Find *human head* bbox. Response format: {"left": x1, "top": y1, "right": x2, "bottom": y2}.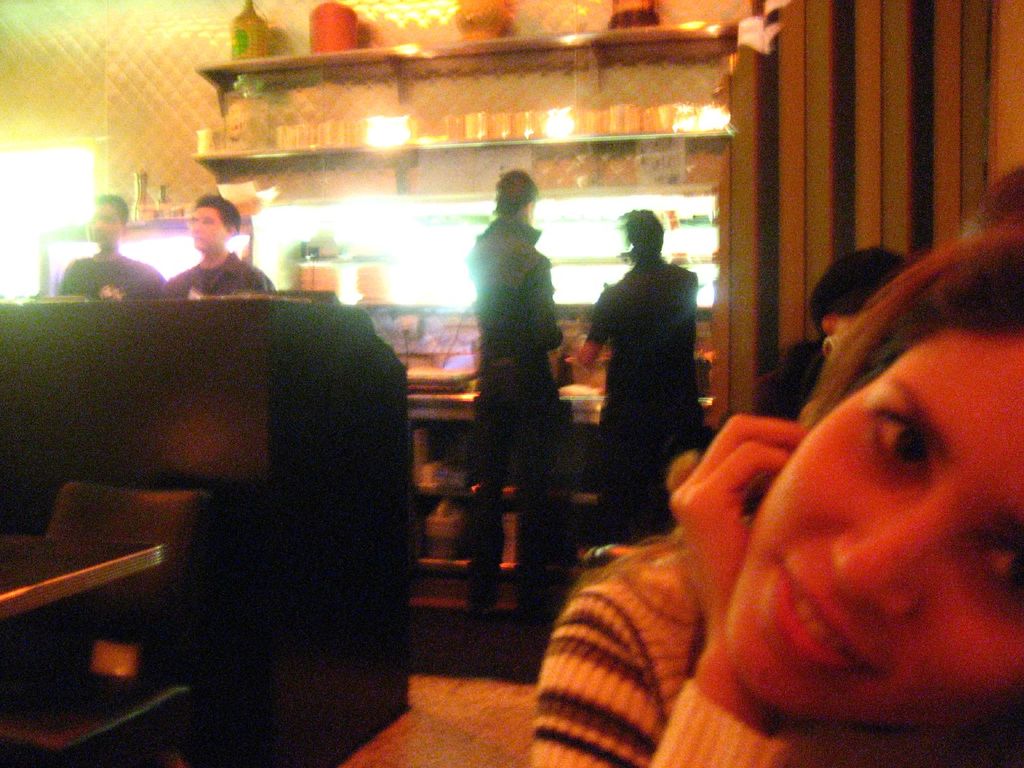
{"left": 190, "top": 199, "right": 241, "bottom": 248}.
